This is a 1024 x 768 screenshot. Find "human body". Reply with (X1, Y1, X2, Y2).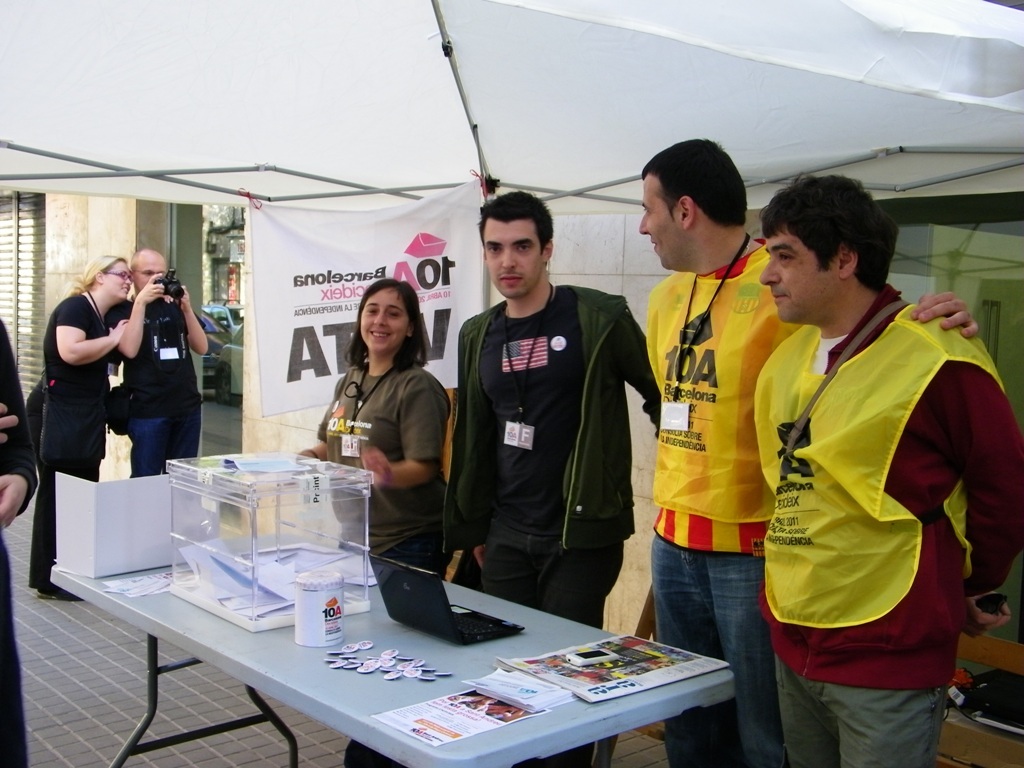
(640, 237, 982, 767).
